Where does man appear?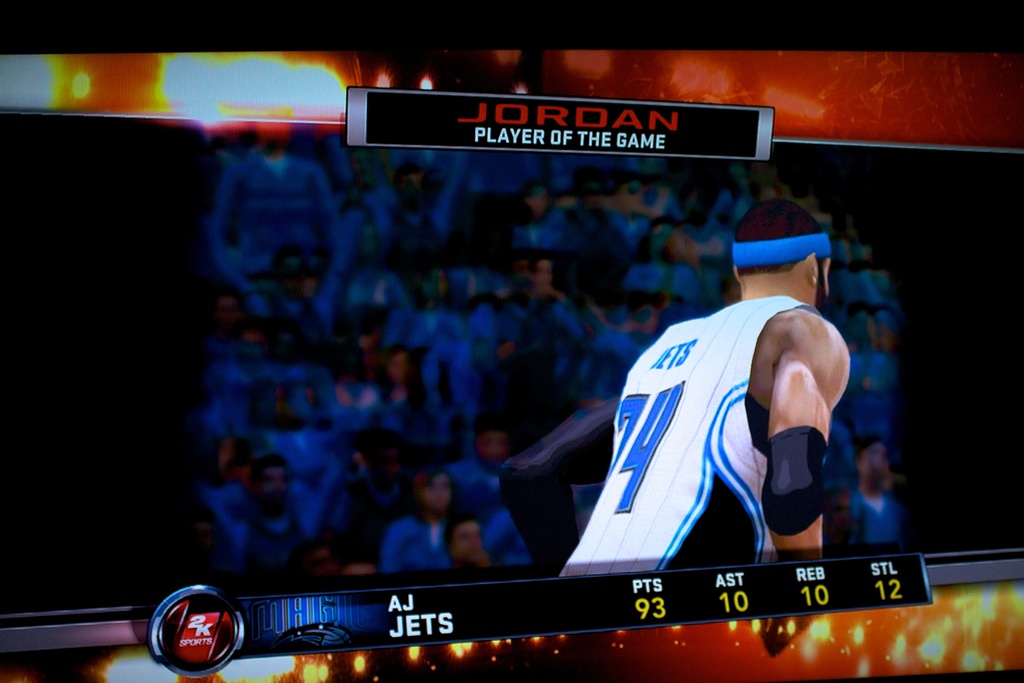
Appears at [x1=445, y1=421, x2=527, y2=538].
